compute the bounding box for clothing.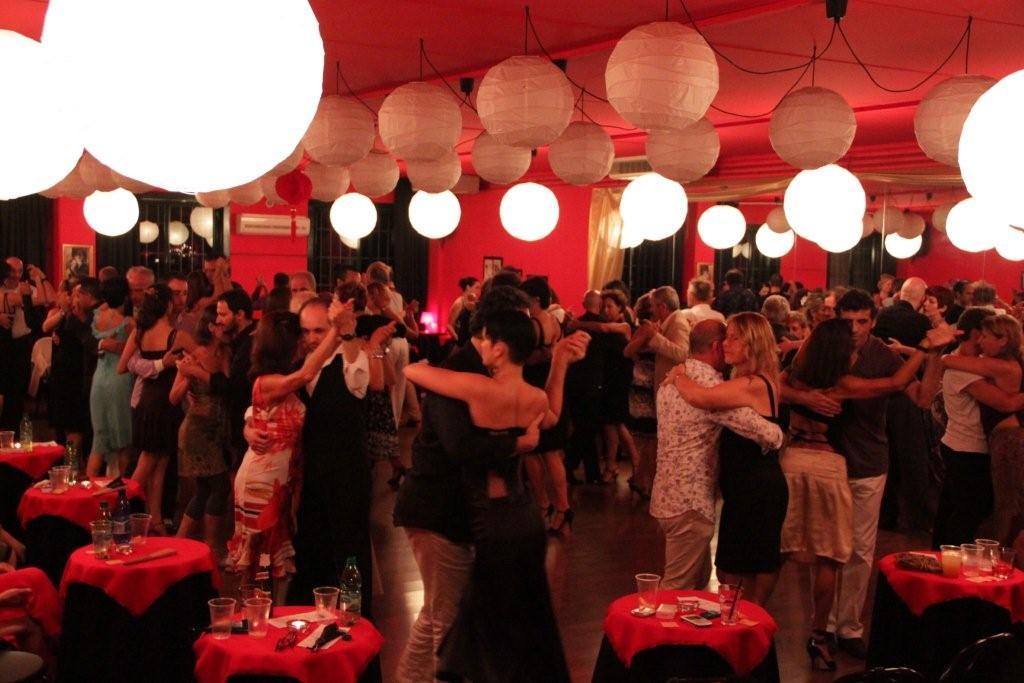
BBox(713, 286, 756, 320).
